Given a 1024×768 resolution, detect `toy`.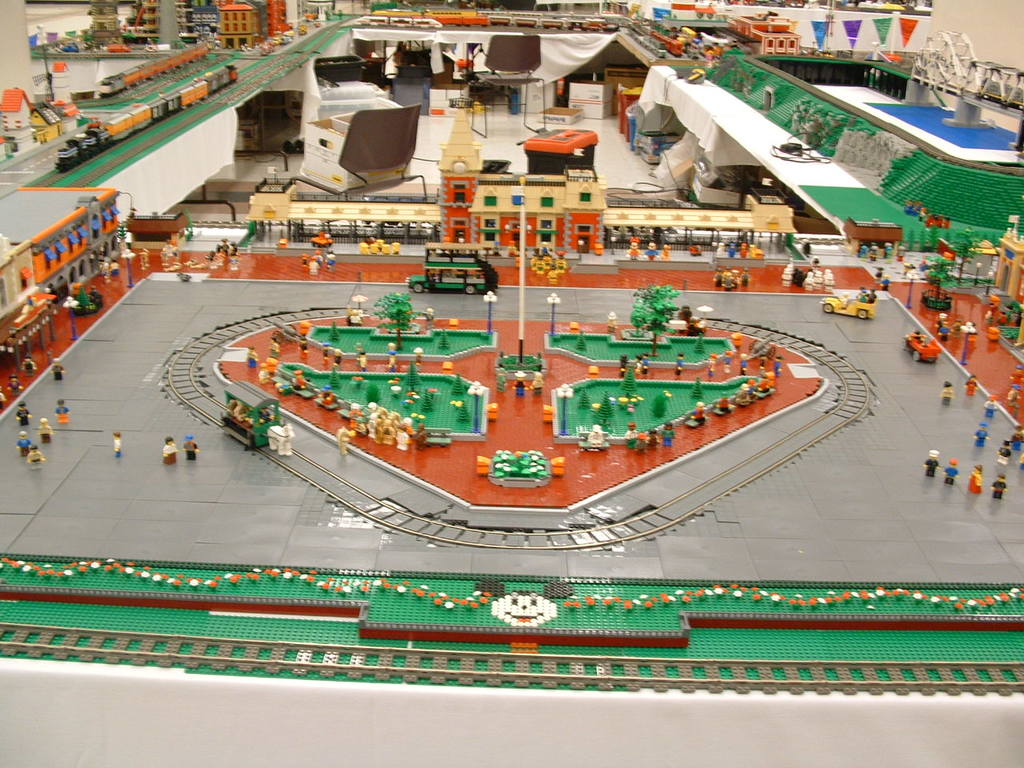
(334, 421, 359, 454).
